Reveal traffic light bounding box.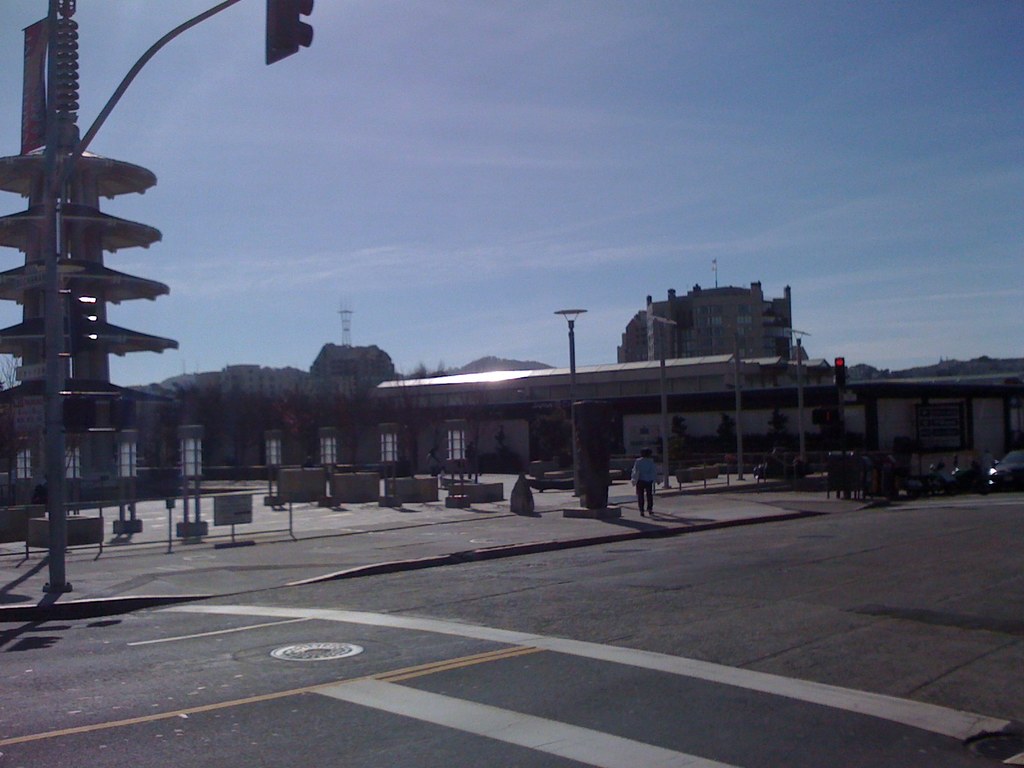
Revealed: [266, 0, 316, 64].
